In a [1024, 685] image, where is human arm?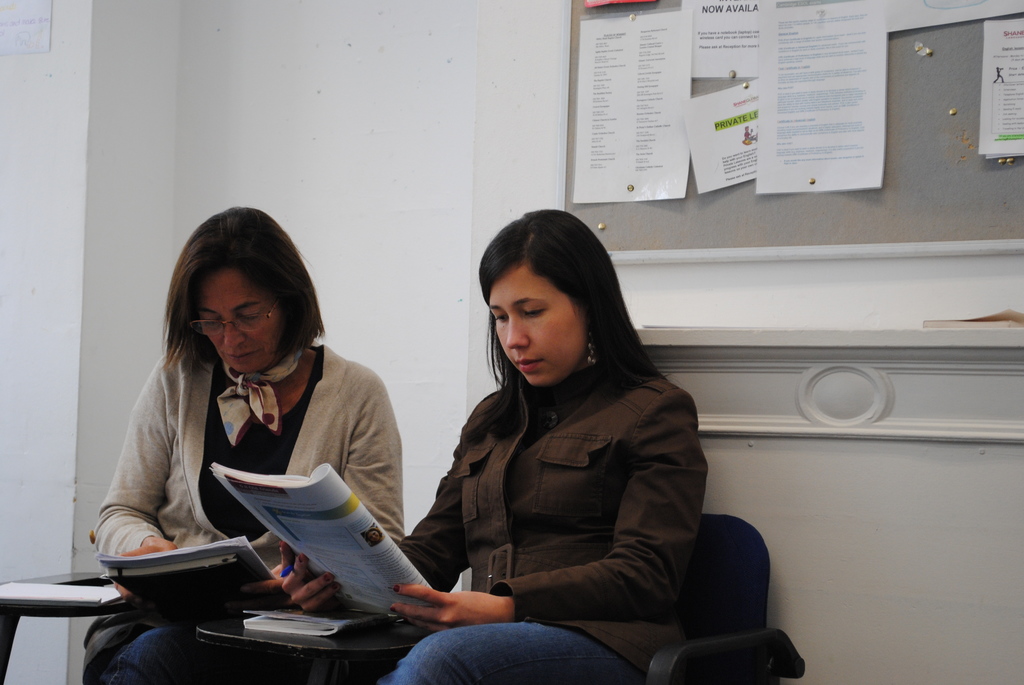
[91, 370, 190, 604].
